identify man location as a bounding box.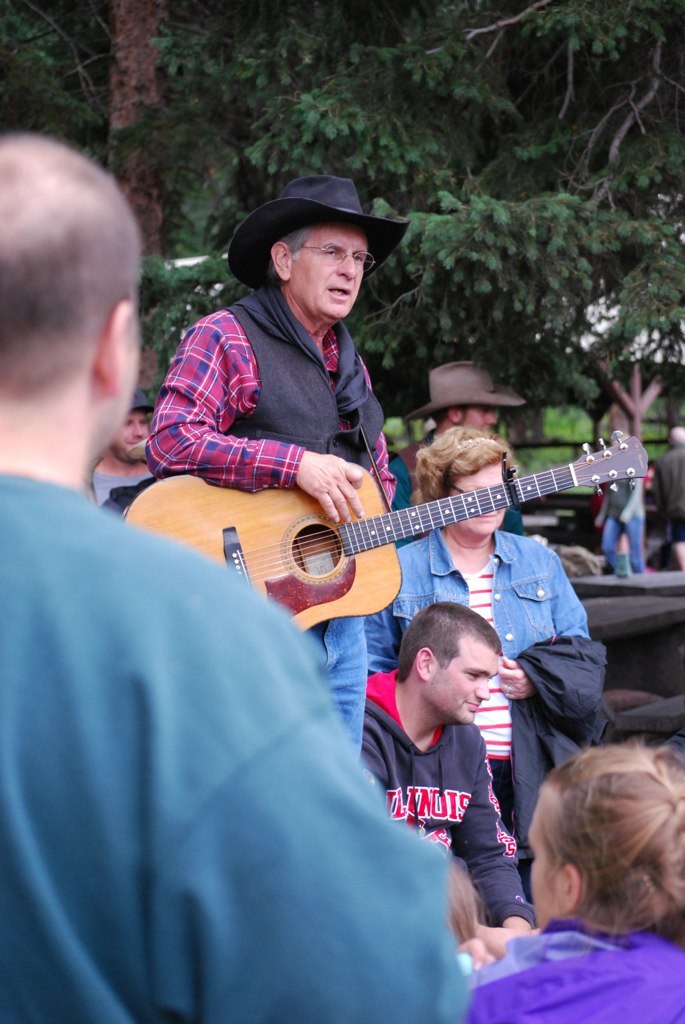
rect(385, 352, 530, 542).
